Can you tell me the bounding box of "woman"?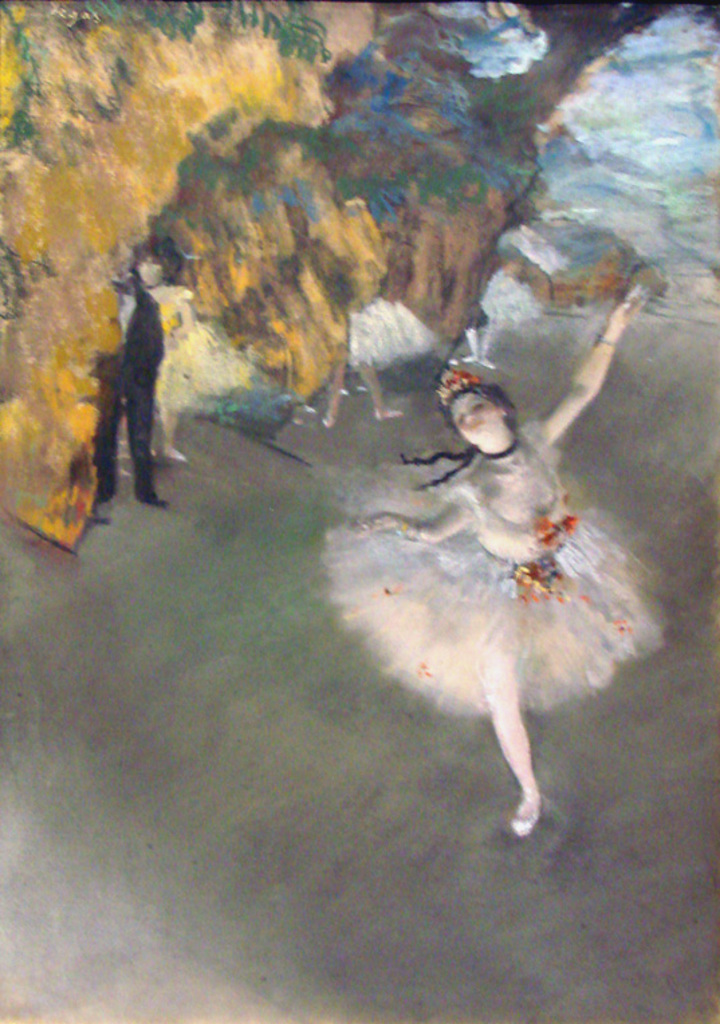
Rect(311, 260, 673, 848).
